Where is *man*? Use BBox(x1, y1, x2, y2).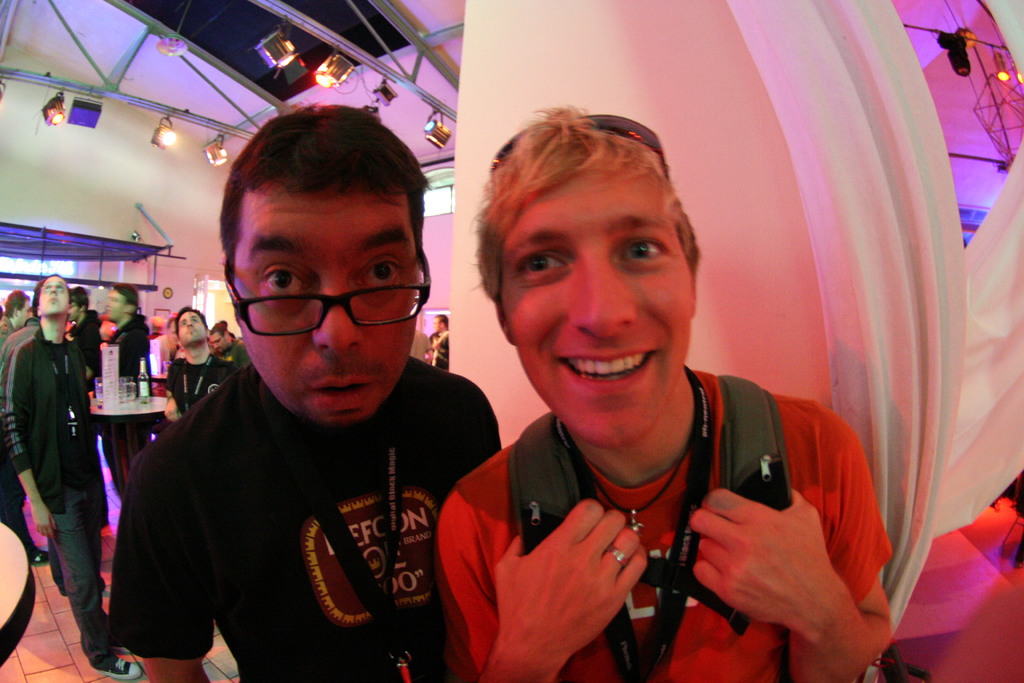
BBox(65, 287, 102, 378).
